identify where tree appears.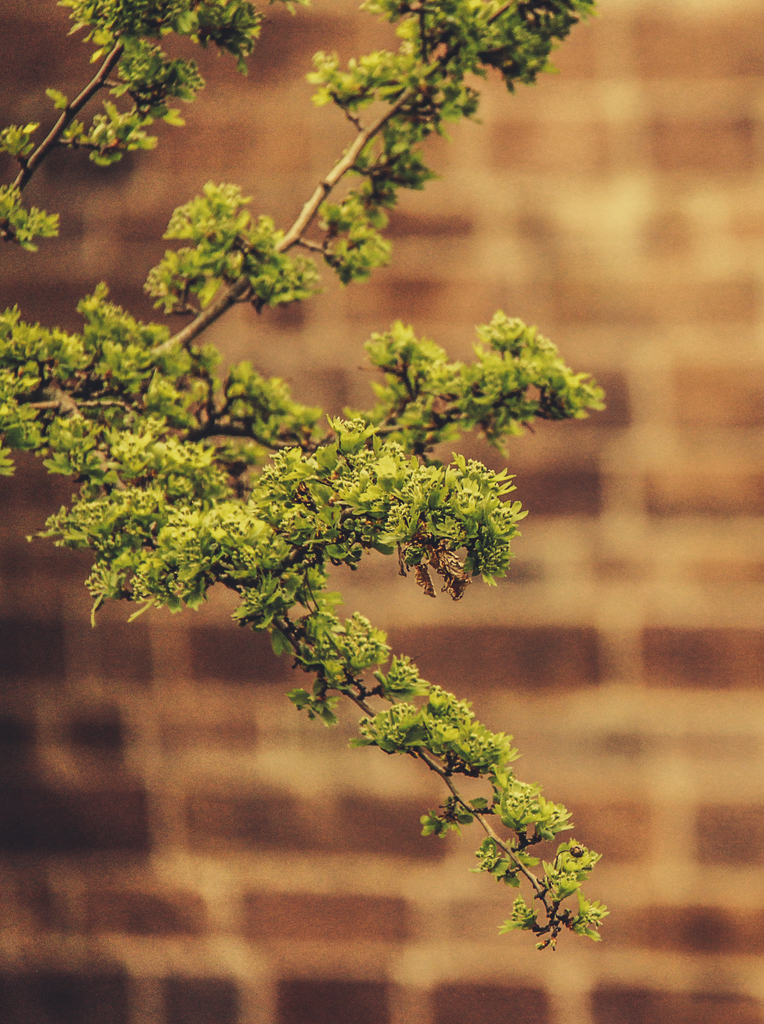
Appears at 0/0/601/945.
